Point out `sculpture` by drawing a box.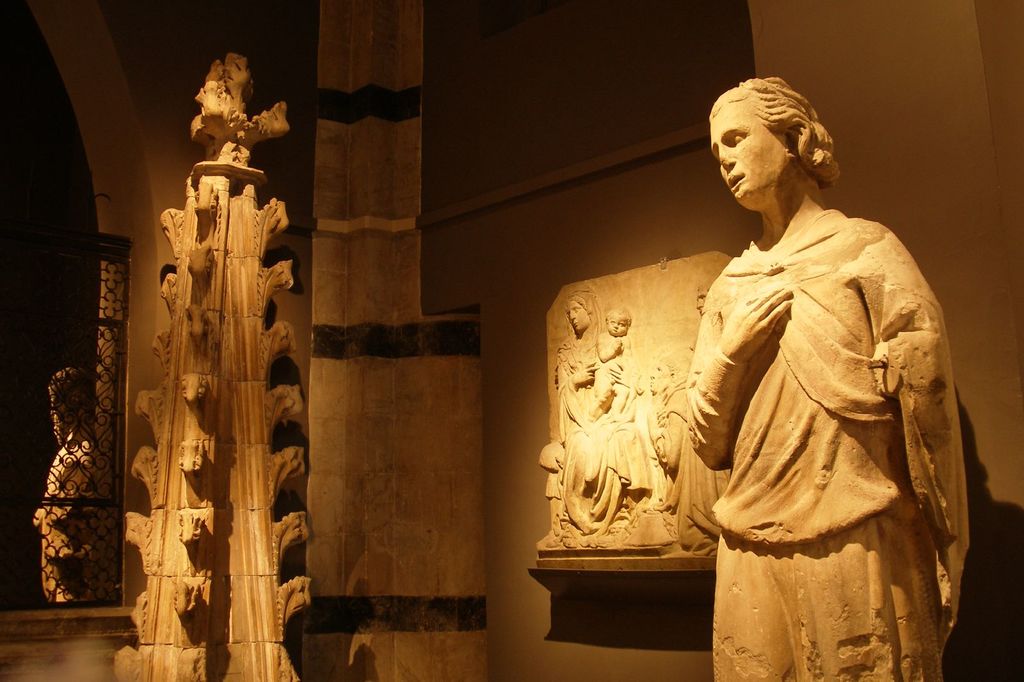
548/285/655/534.
